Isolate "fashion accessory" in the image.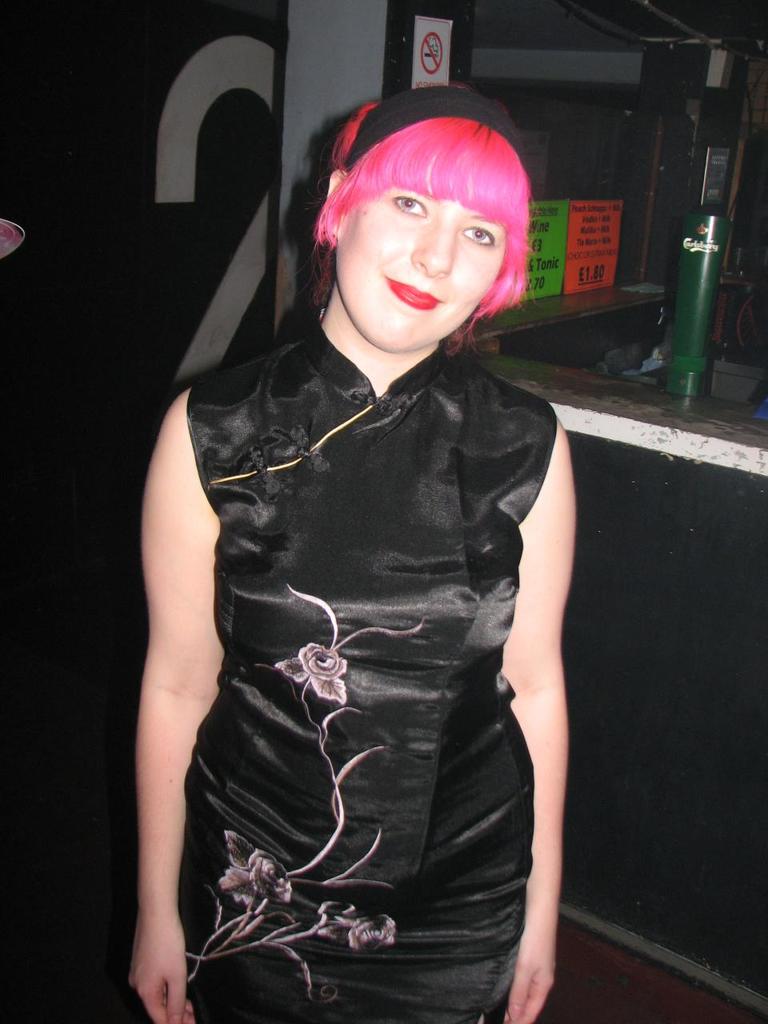
Isolated region: (339,78,530,176).
